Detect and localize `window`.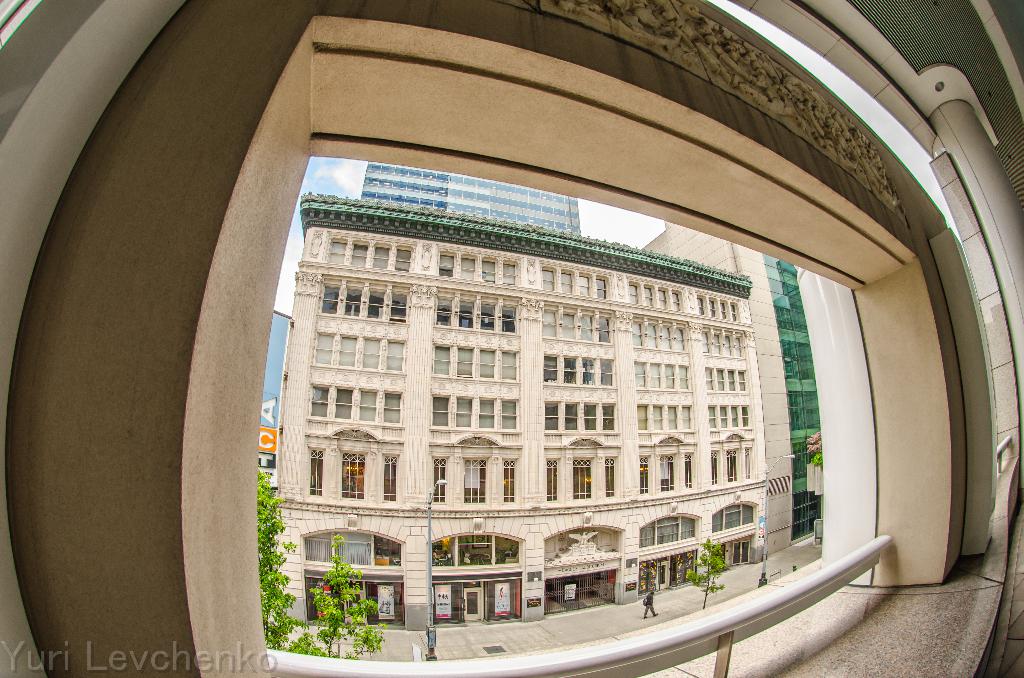
Localized at (left=0, top=0, right=1023, bottom=677).
